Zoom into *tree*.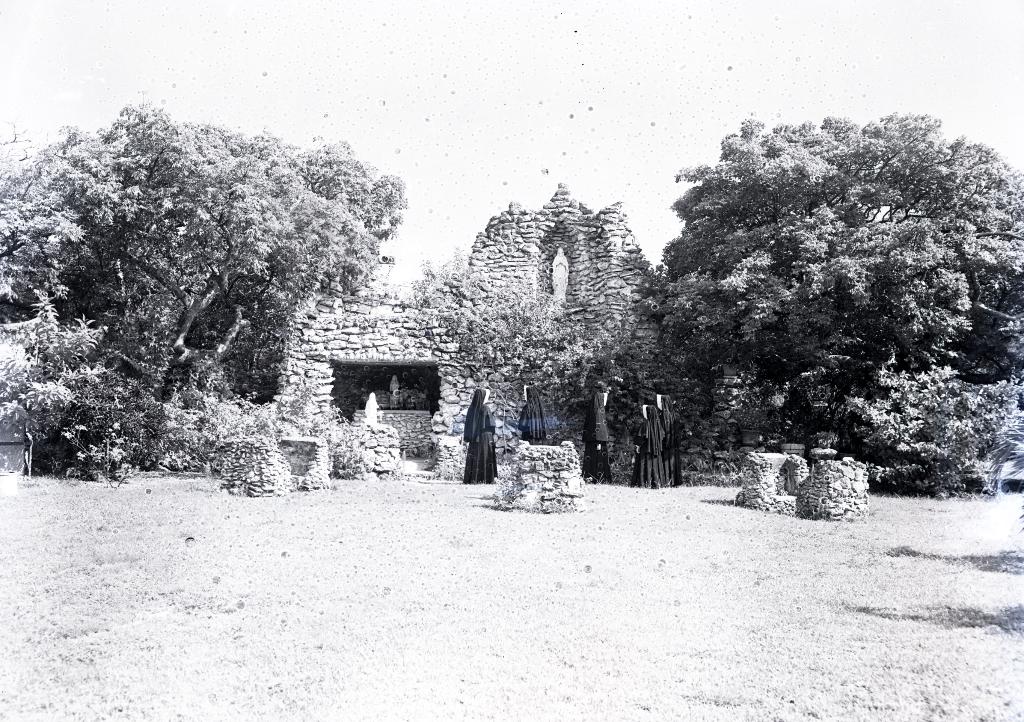
Zoom target: rect(21, 94, 387, 481).
